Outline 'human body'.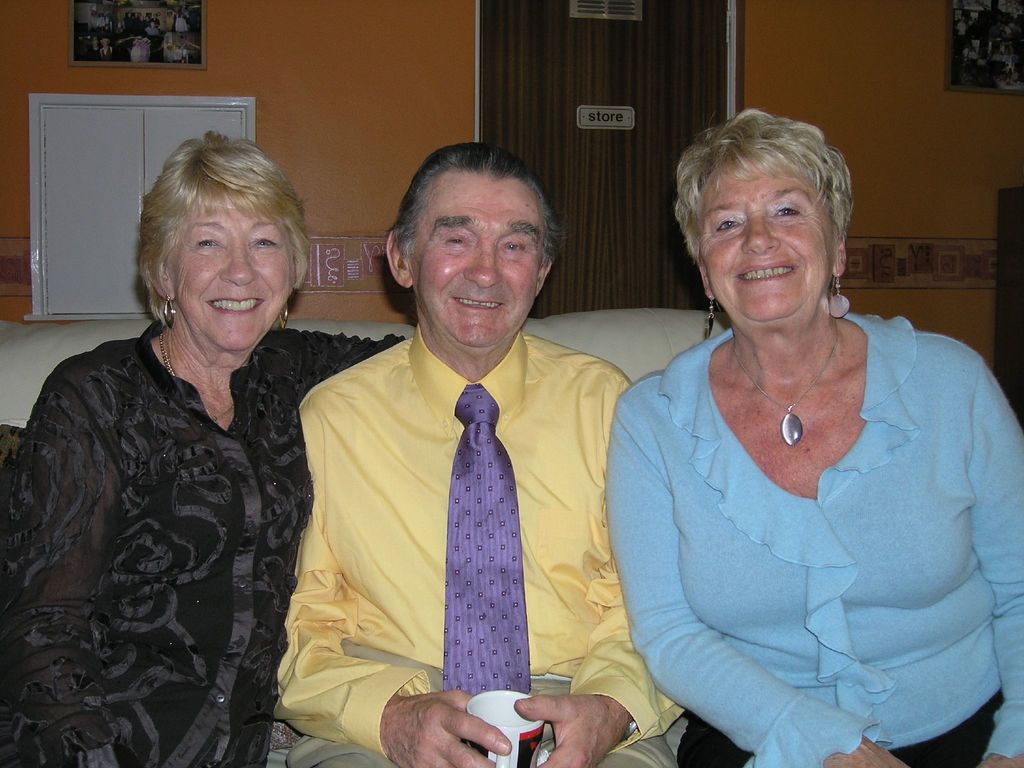
Outline: {"x1": 595, "y1": 170, "x2": 987, "y2": 767}.
